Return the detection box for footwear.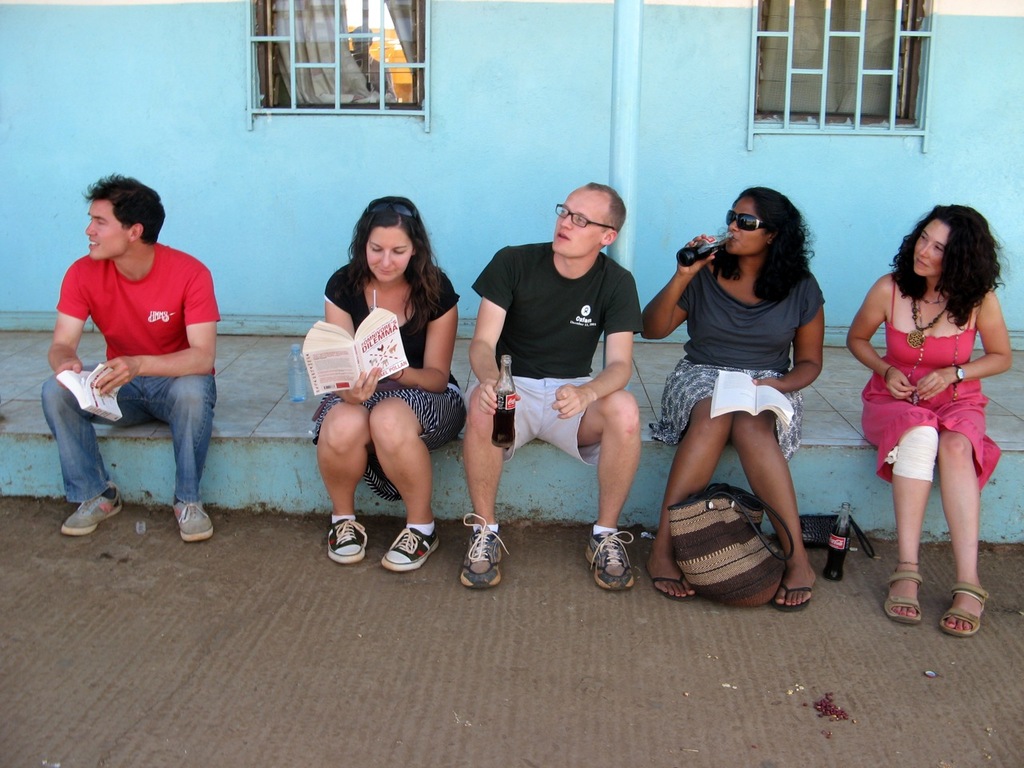
left=586, top=520, right=642, bottom=592.
